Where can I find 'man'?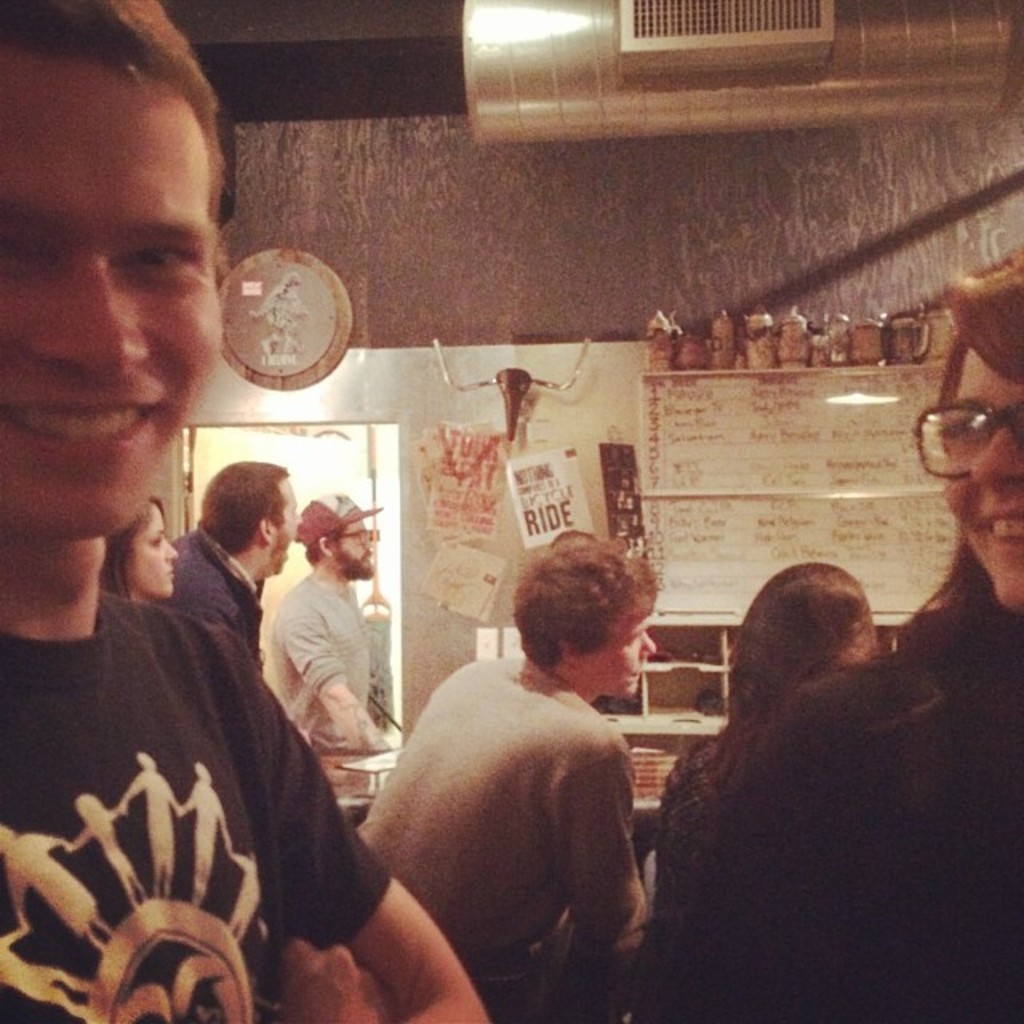
You can find it at <box>358,539,653,979</box>.
